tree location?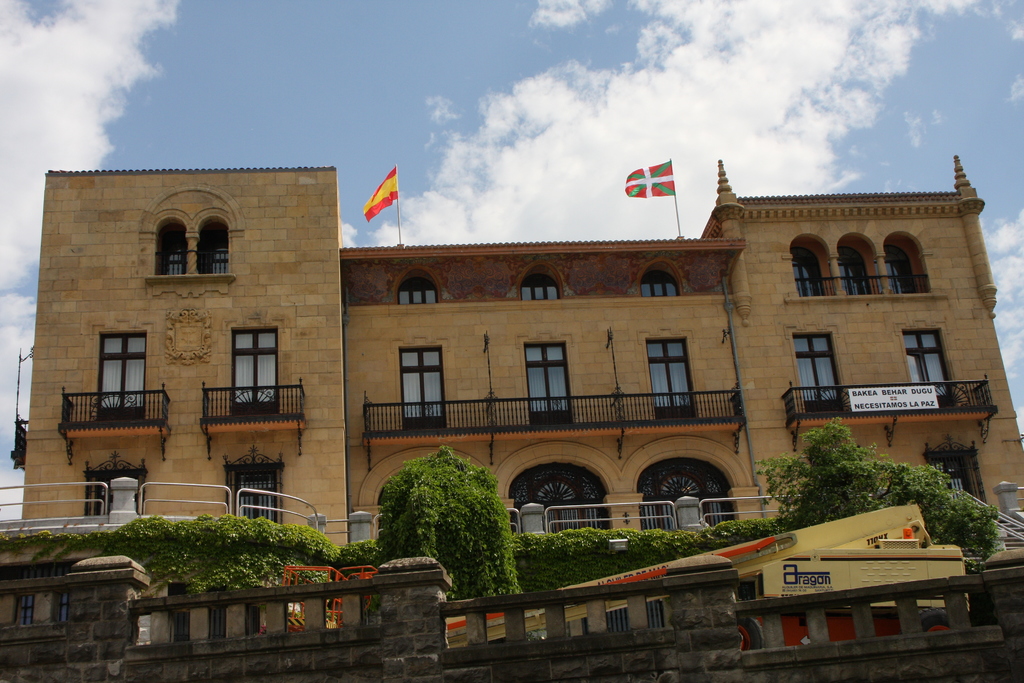
(357, 452, 527, 584)
